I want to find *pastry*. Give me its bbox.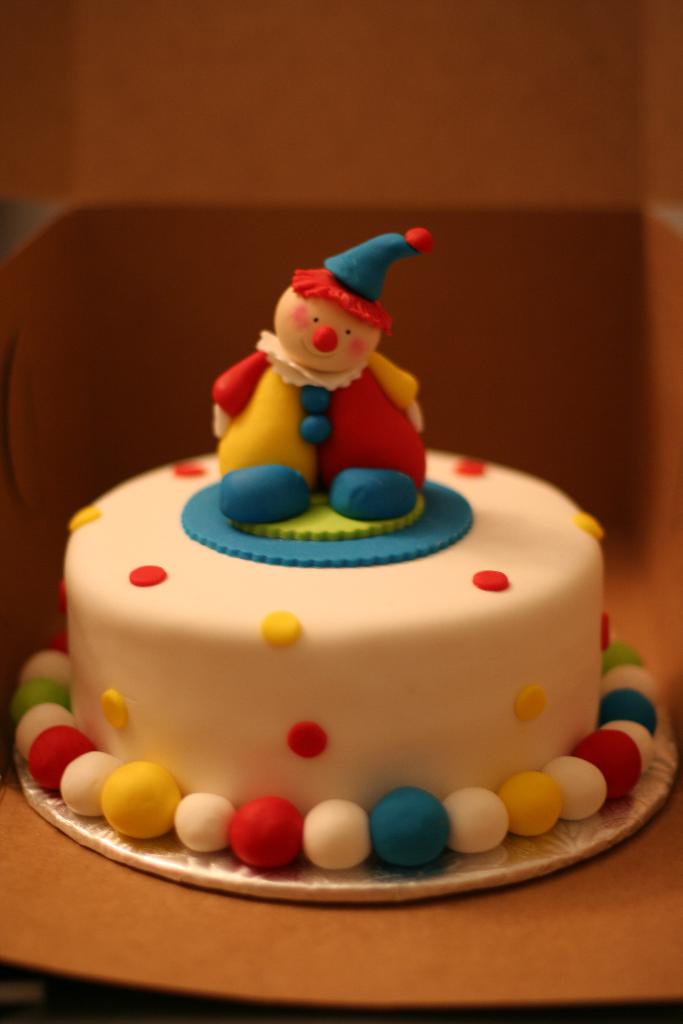
[left=12, top=226, right=668, bottom=877].
